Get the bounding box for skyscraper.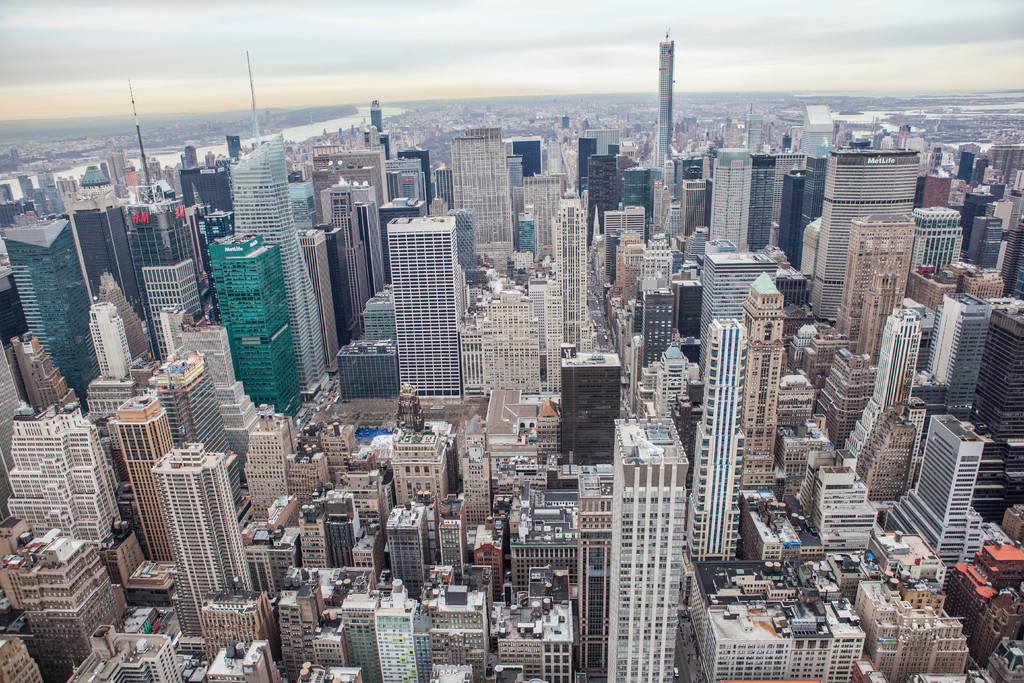
(984,136,1011,200).
